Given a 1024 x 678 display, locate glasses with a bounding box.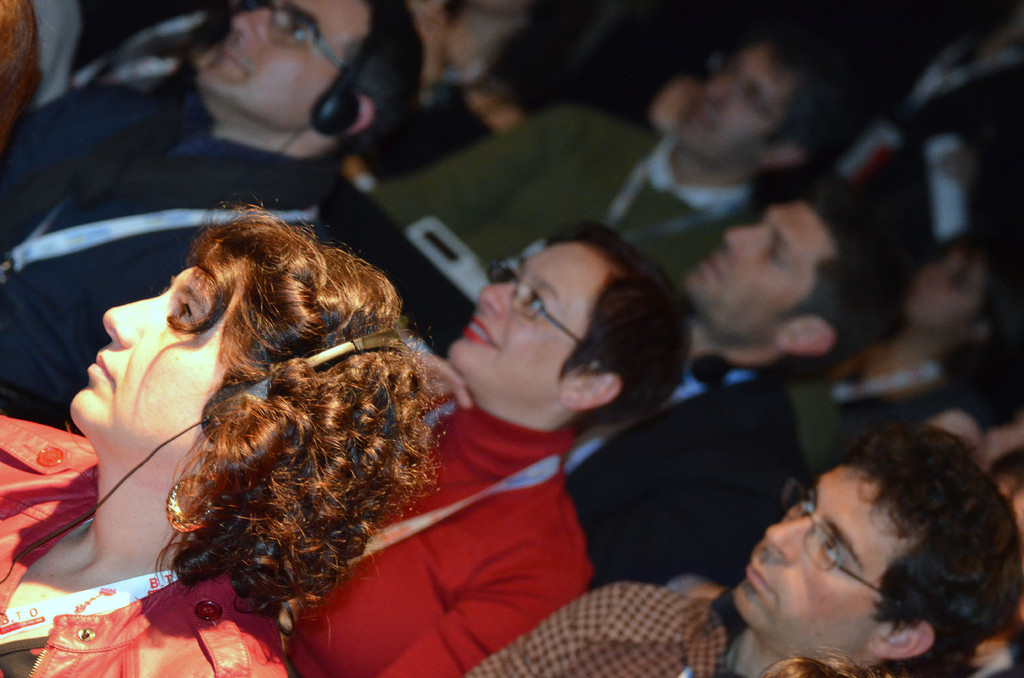
Located: x1=708 y1=49 x2=781 y2=119.
